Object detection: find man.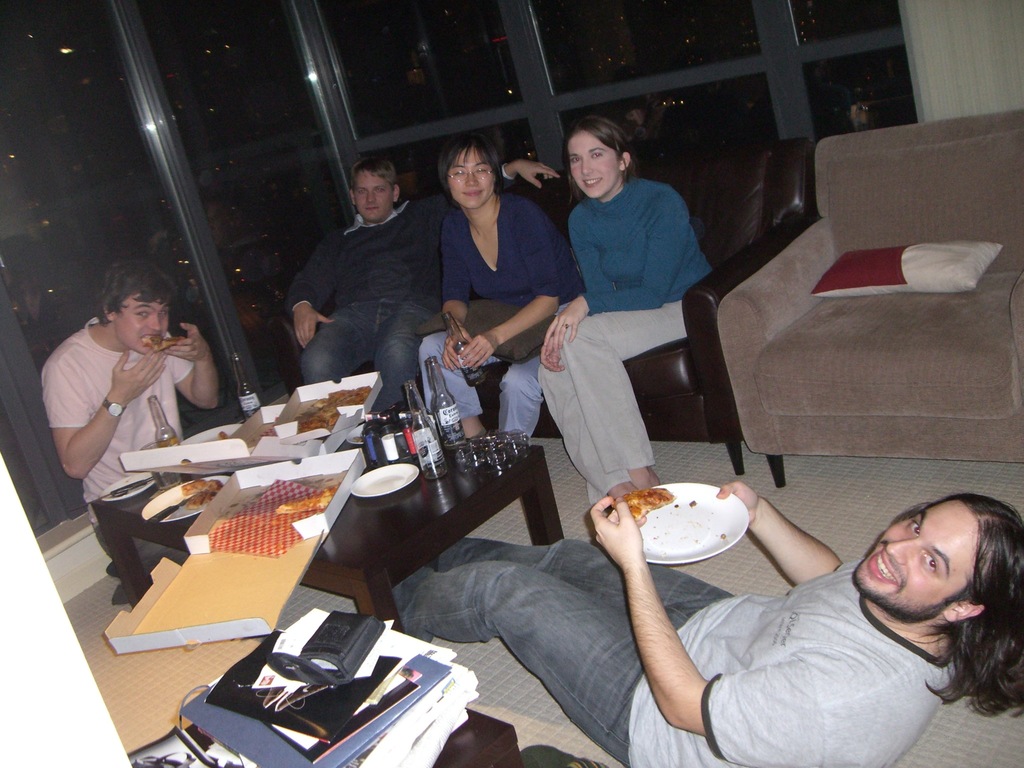
(282,152,563,429).
